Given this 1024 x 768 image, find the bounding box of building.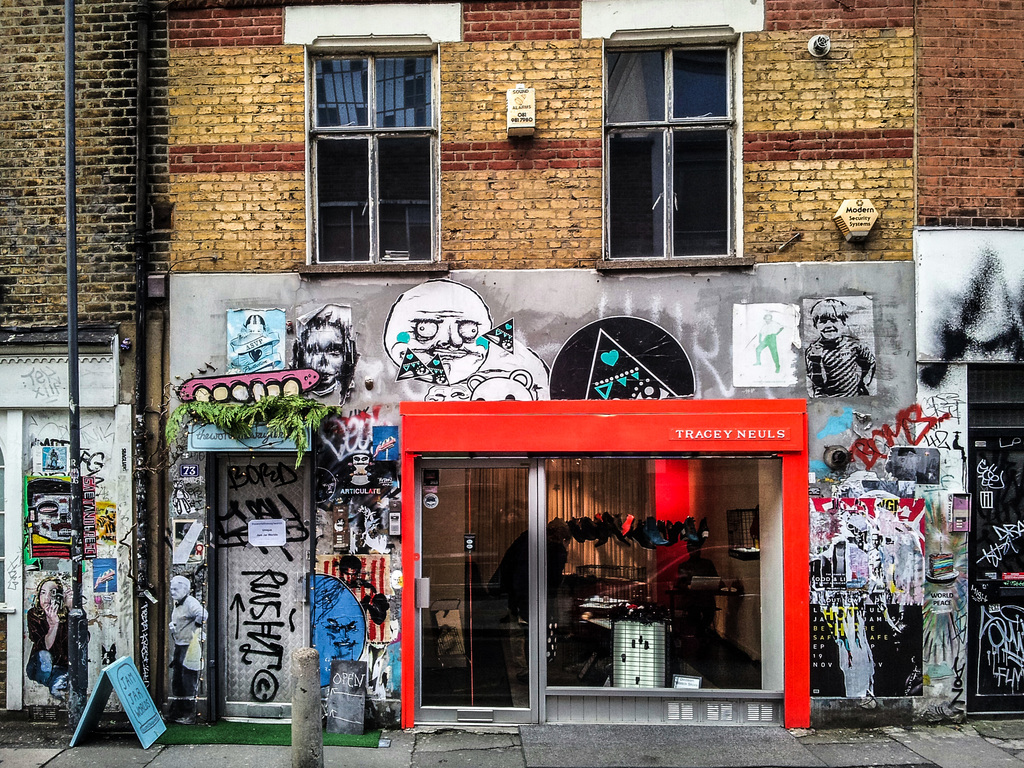
0,0,170,709.
